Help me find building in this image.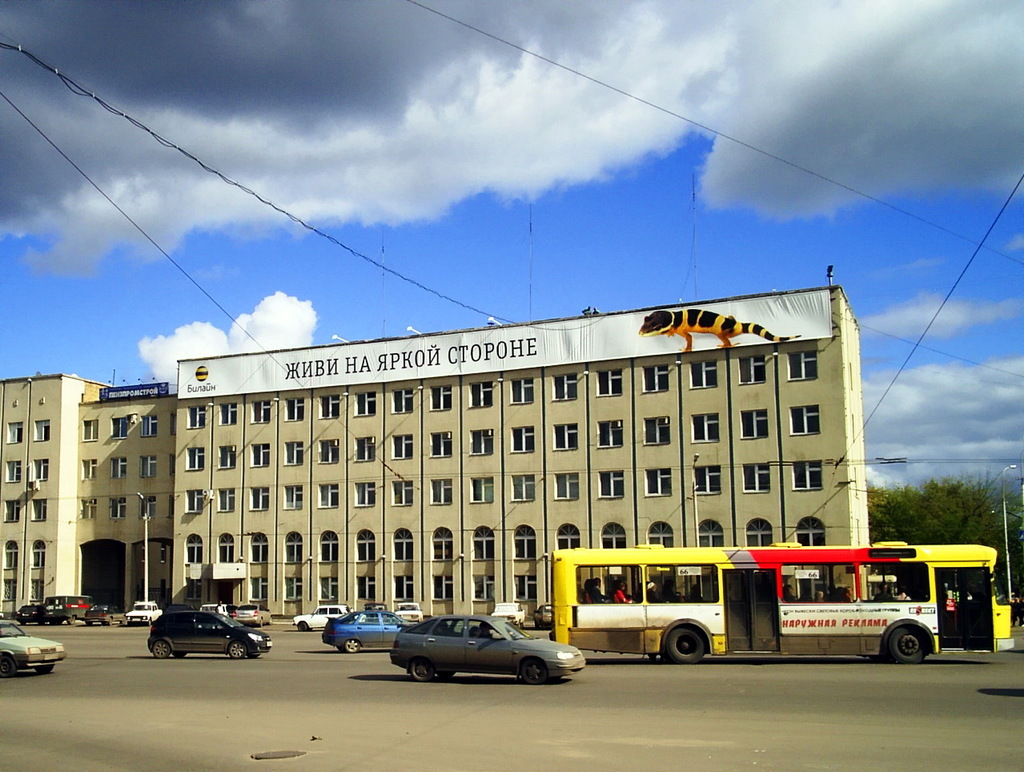
Found it: 0, 284, 868, 618.
